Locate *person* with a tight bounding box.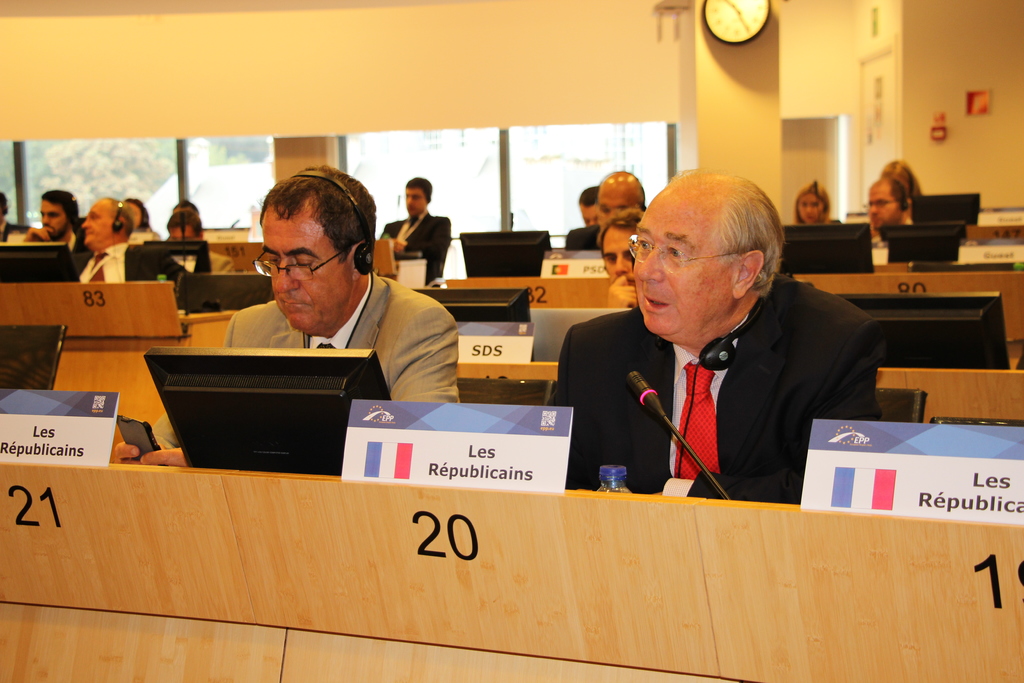
[21,189,84,260].
